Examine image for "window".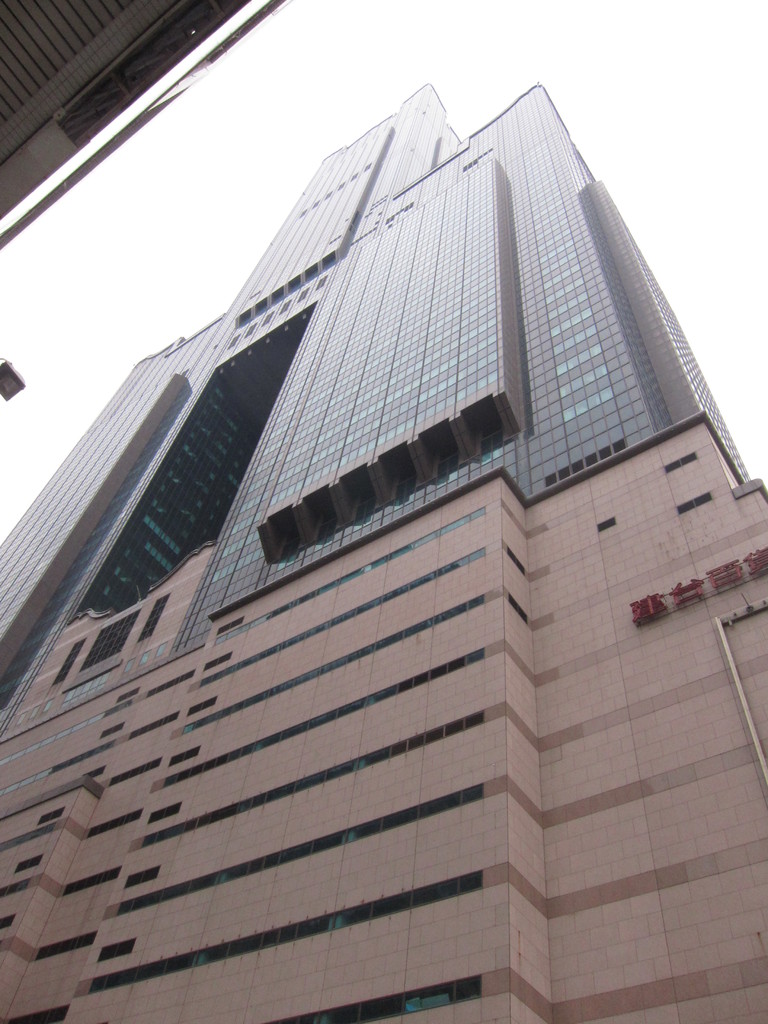
Examination result: {"left": 0, "top": 875, "right": 33, "bottom": 899}.
